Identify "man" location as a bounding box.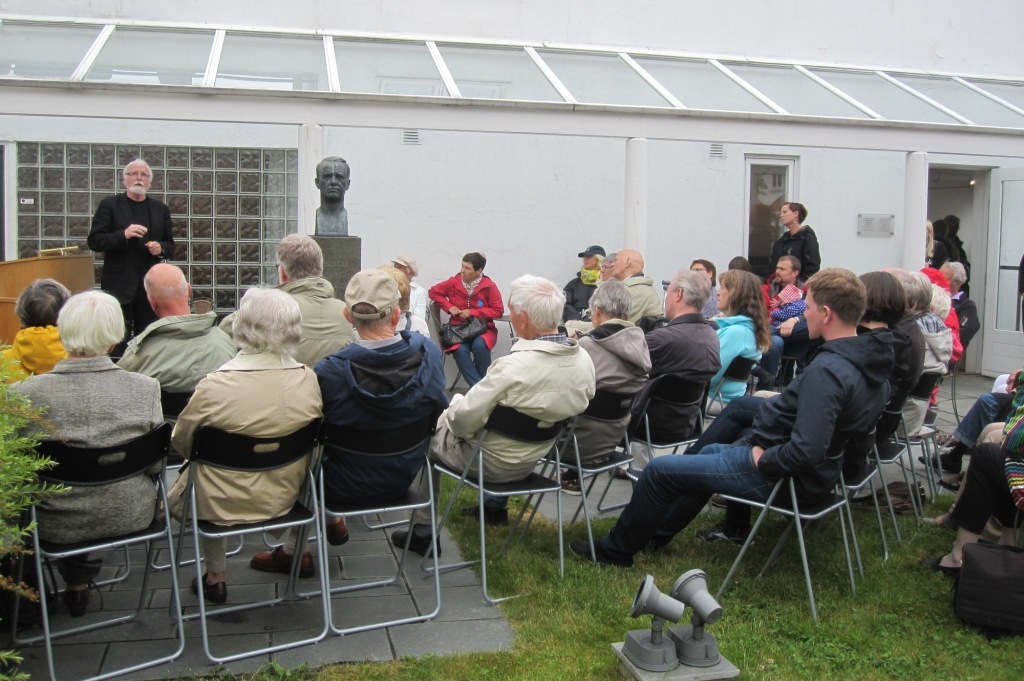
bbox(564, 269, 727, 496).
